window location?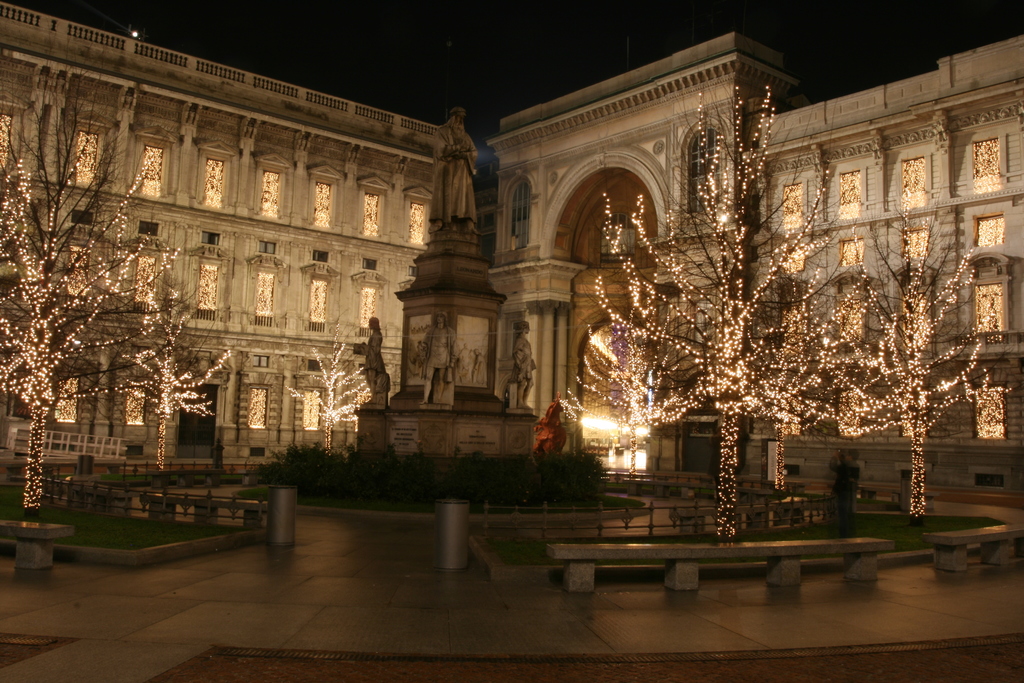
pyautogui.locateOnScreen(973, 139, 1002, 192)
